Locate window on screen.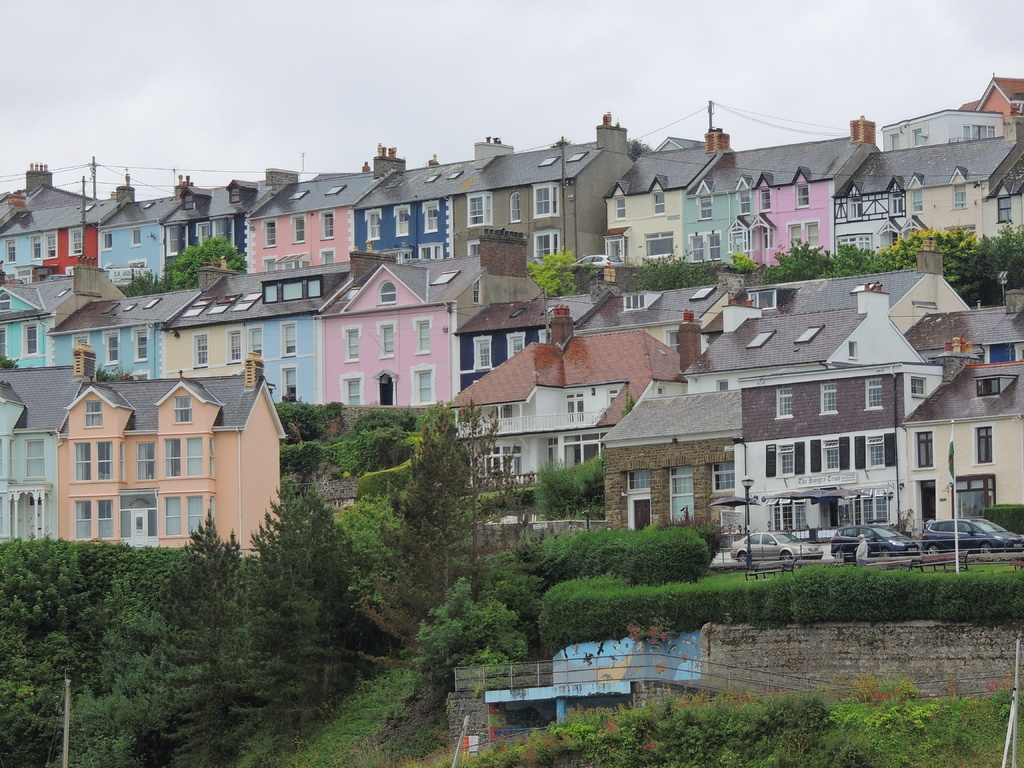
On screen at BBox(466, 239, 483, 254).
